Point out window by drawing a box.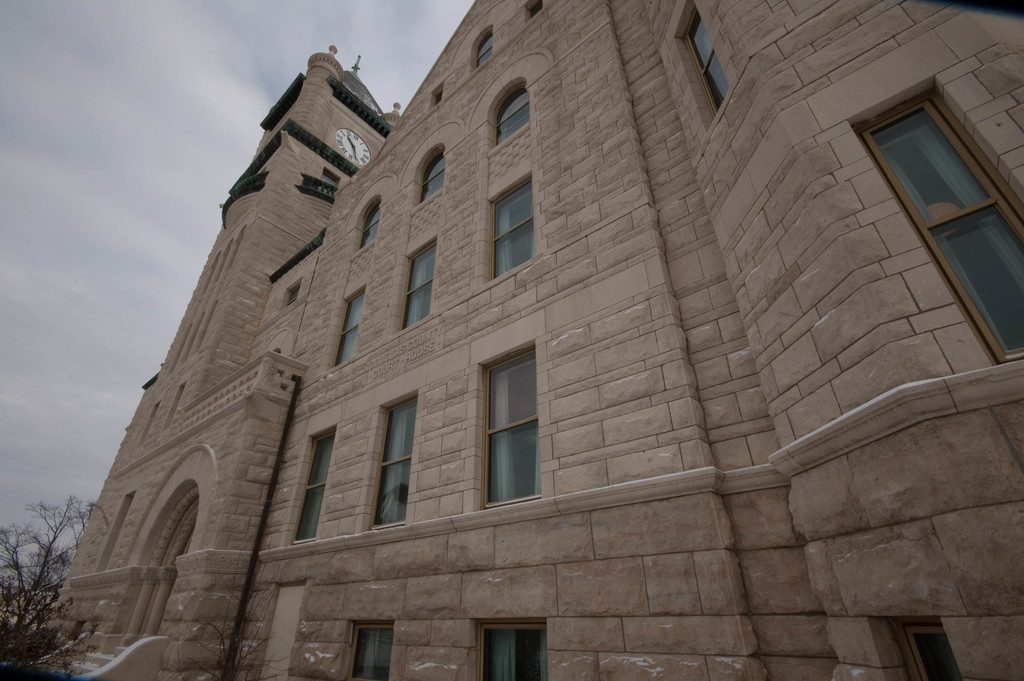
x1=472, y1=334, x2=546, y2=514.
